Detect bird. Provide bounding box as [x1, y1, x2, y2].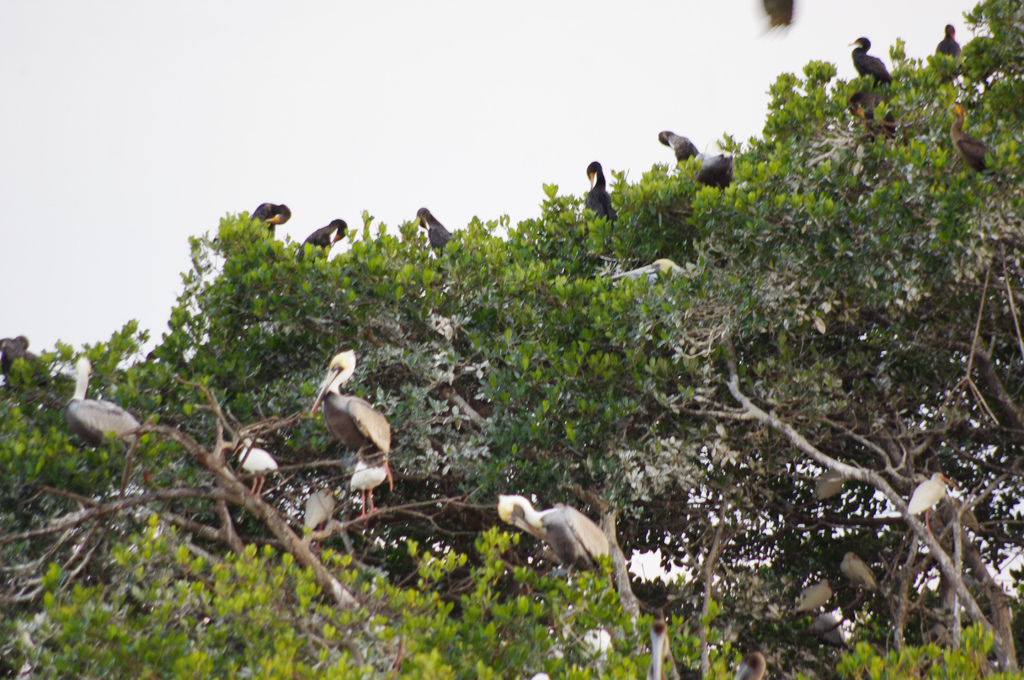
[308, 351, 404, 501].
